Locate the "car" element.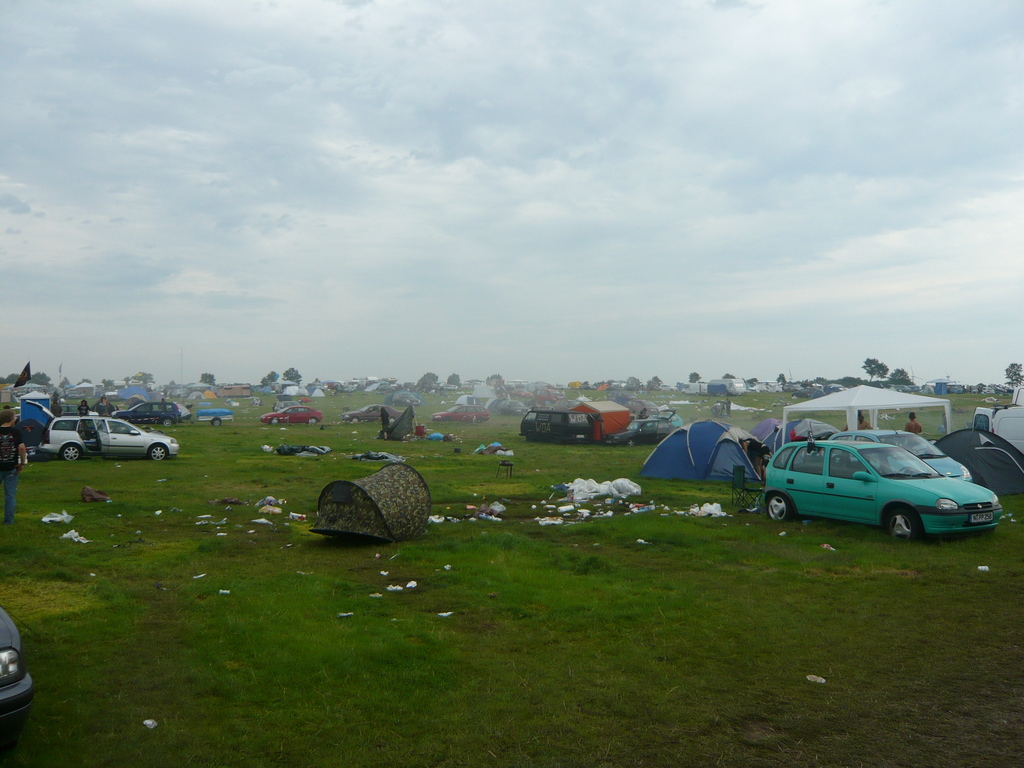
Element bbox: bbox=(122, 395, 182, 424).
